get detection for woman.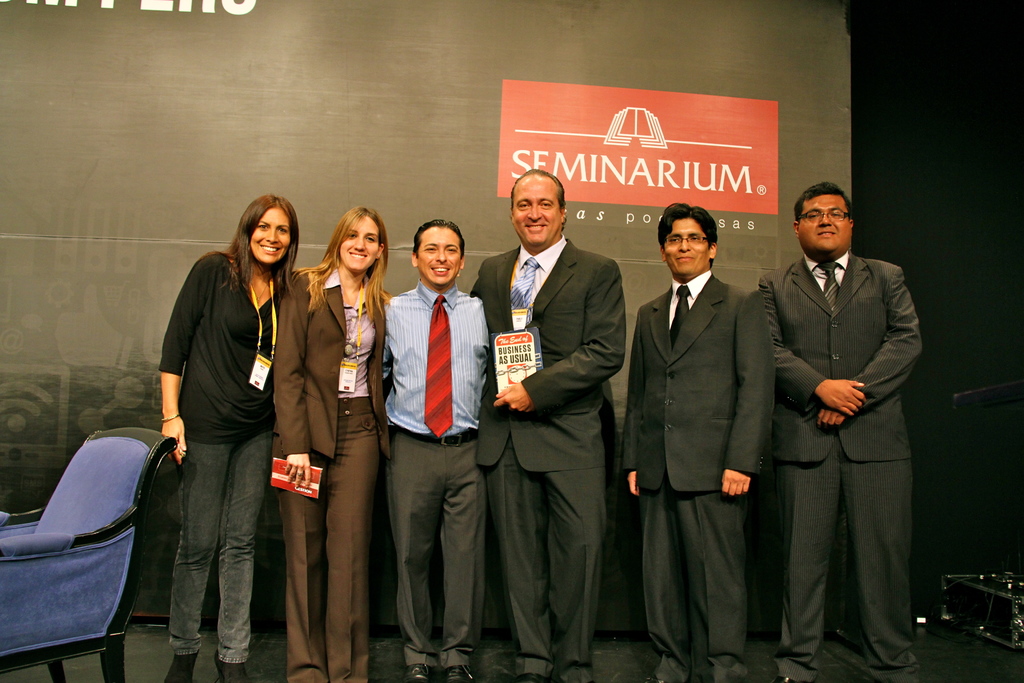
Detection: detection(148, 181, 298, 674).
